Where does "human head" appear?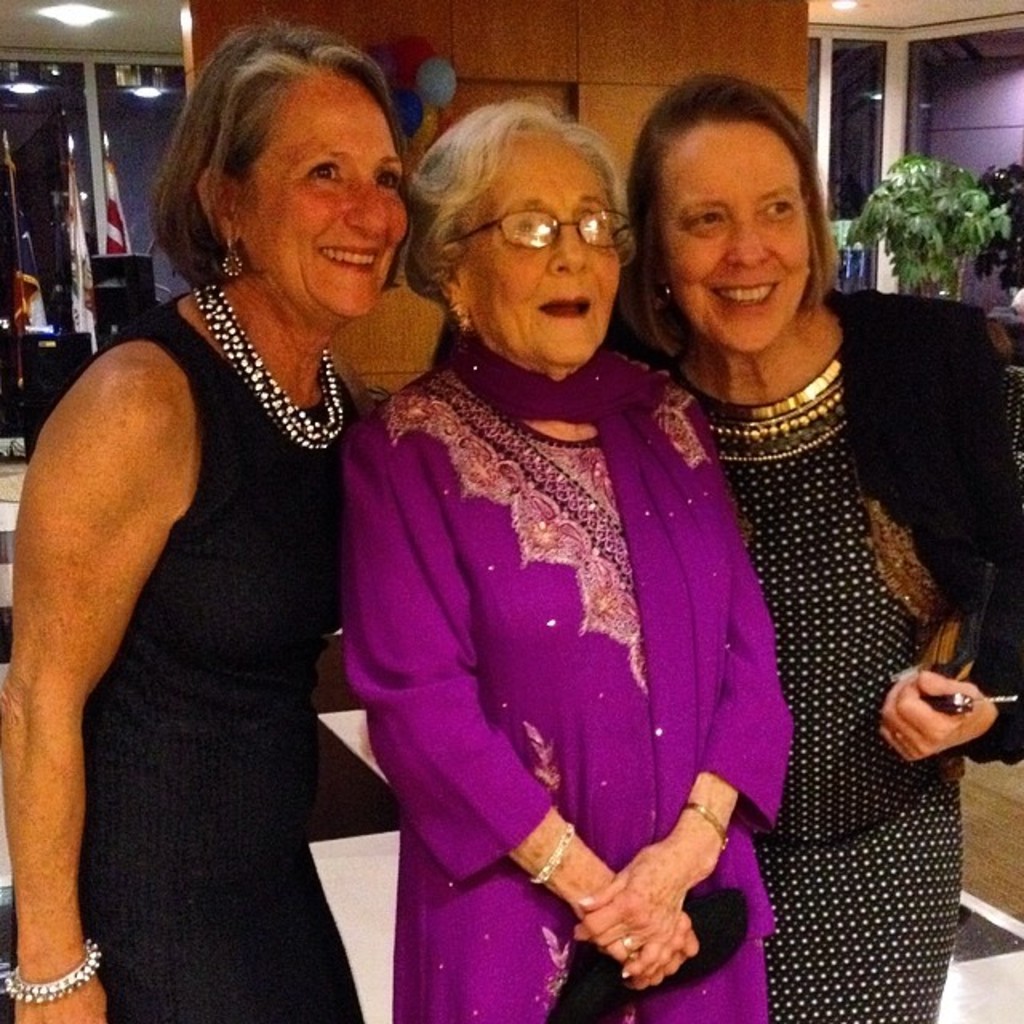
Appears at <region>389, 69, 651, 362</region>.
